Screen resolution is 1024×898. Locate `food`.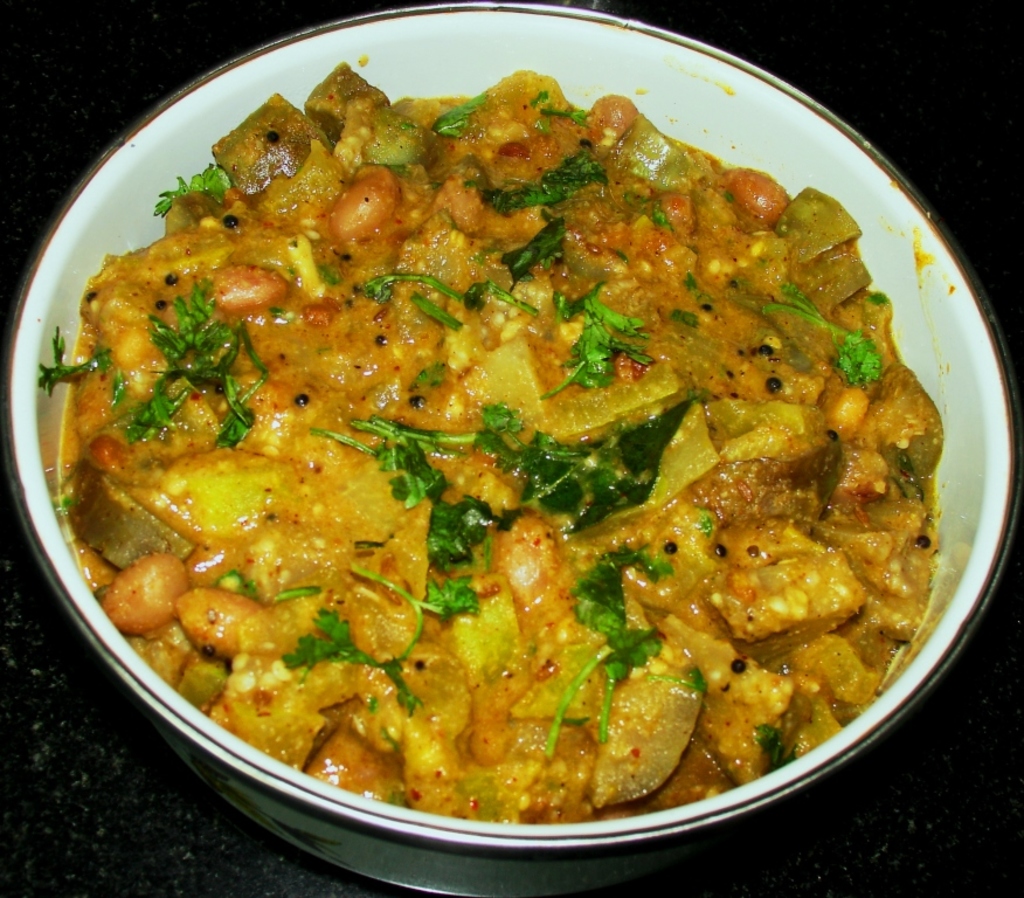
[left=5, top=2, right=1020, bottom=890].
